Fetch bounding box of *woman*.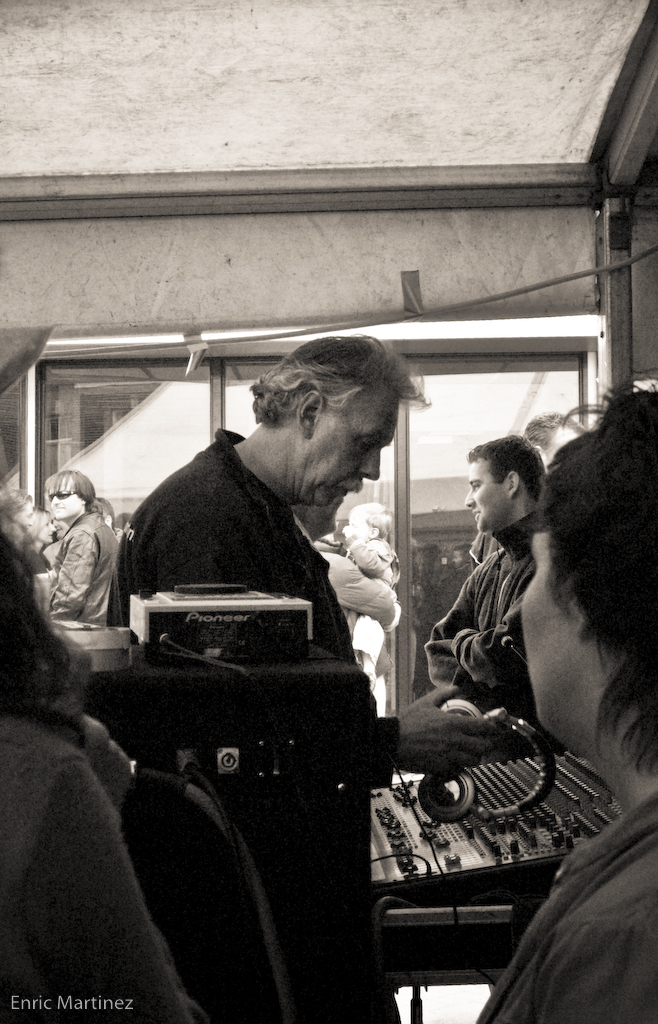
Bbox: (460, 379, 657, 1023).
